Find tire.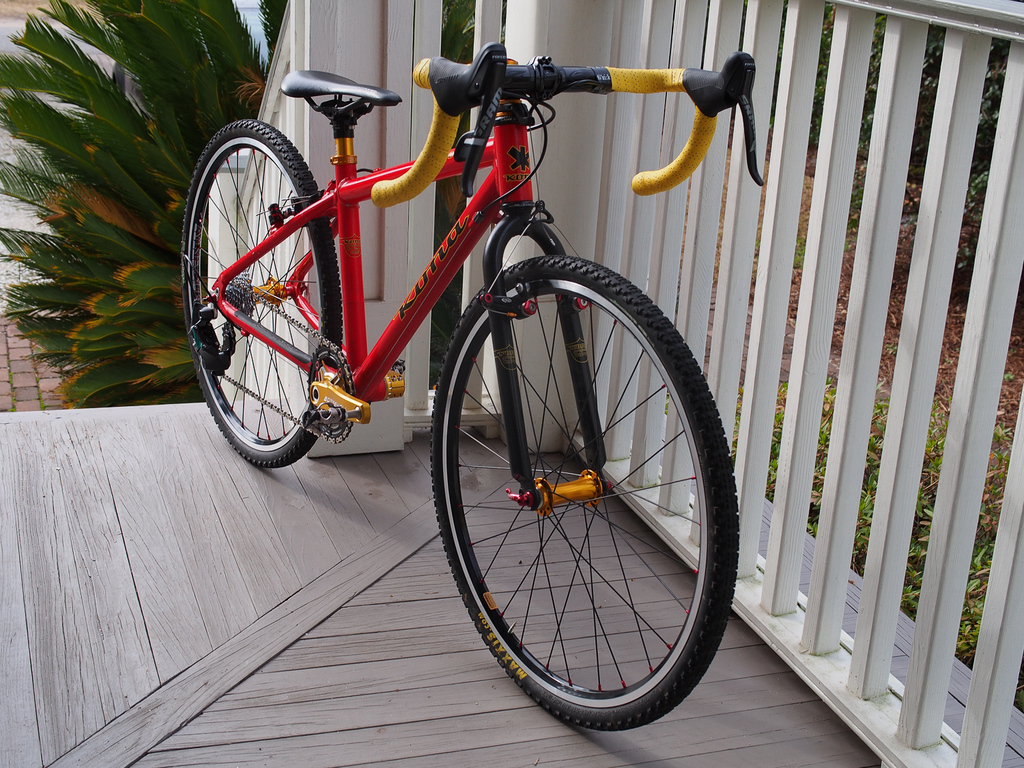
(181, 116, 343, 468).
